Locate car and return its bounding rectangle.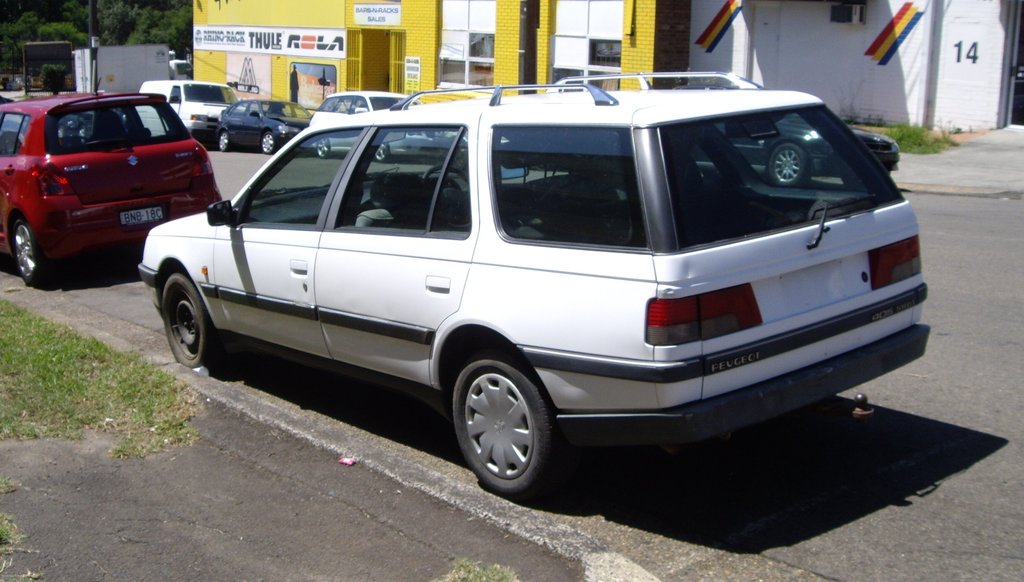
rect(212, 91, 308, 152).
